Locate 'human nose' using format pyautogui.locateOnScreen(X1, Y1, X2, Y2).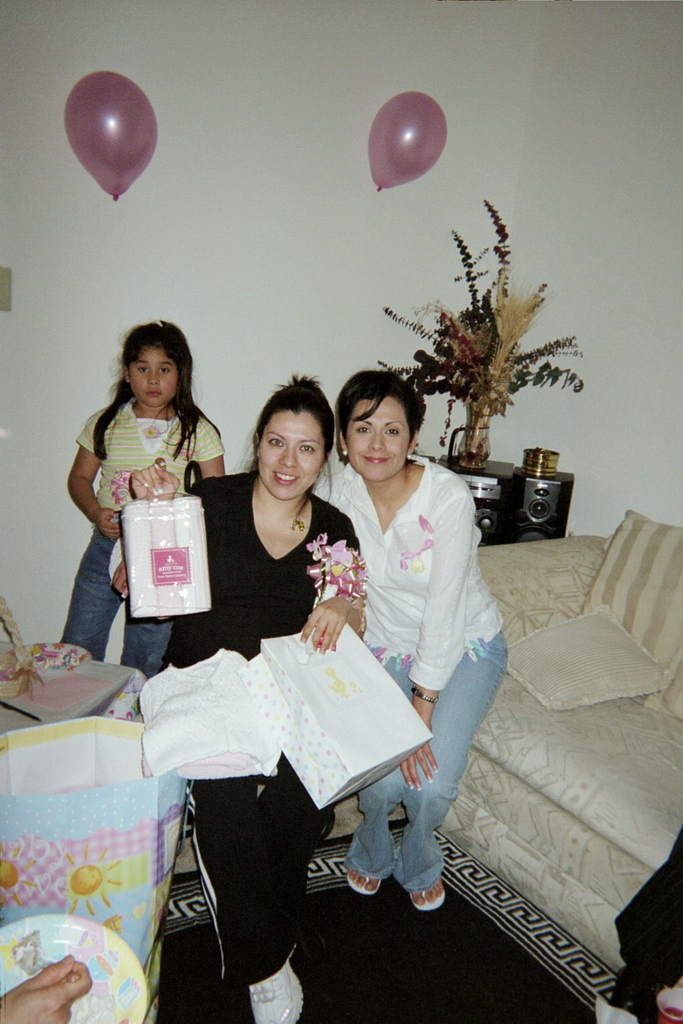
pyautogui.locateOnScreen(367, 430, 385, 453).
